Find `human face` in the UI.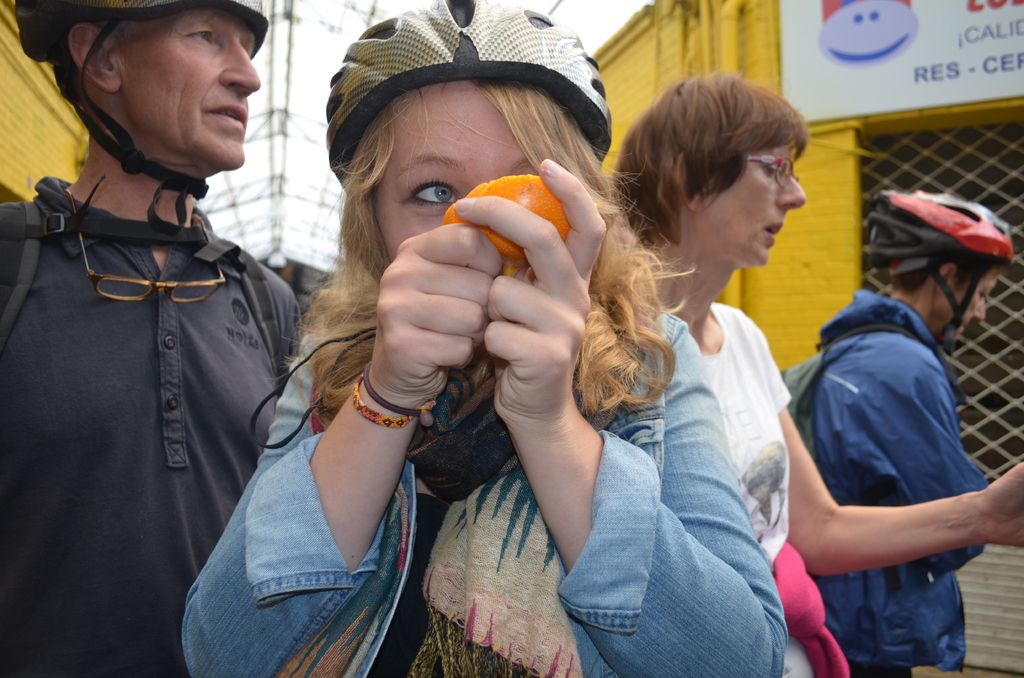
UI element at 120 1 258 171.
